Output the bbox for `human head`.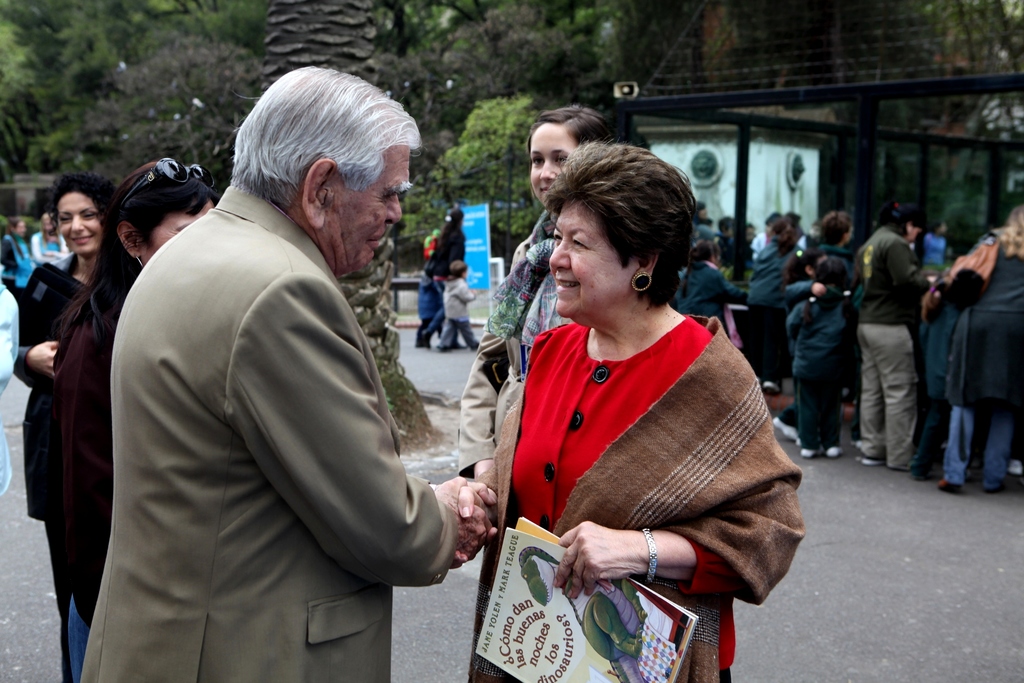
locate(527, 104, 616, 207).
